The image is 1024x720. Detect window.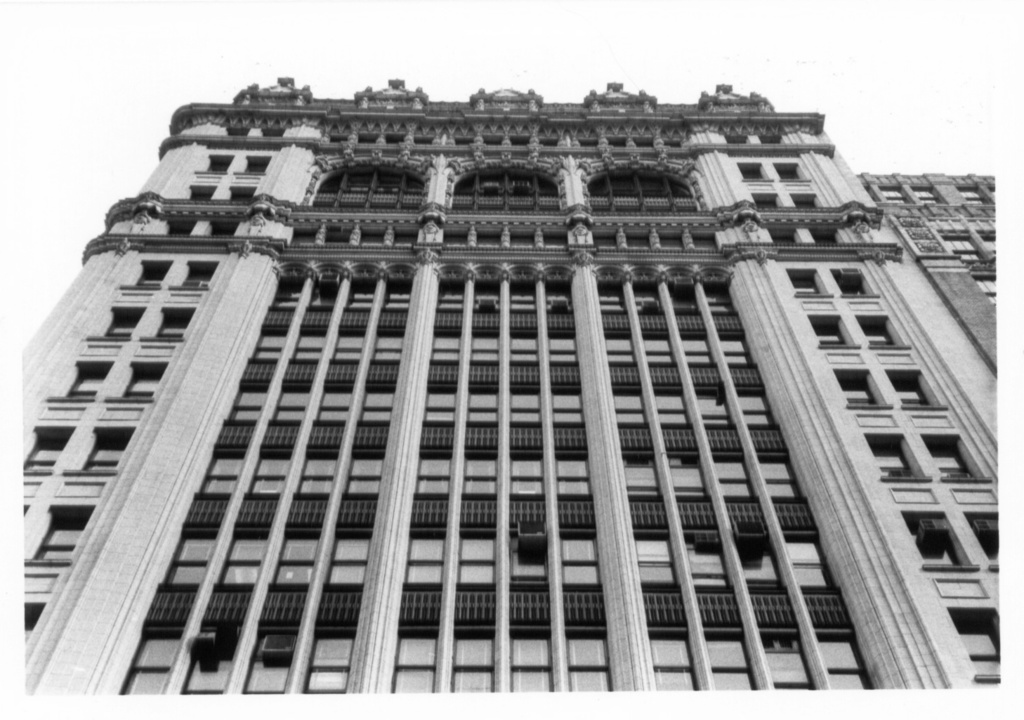
Detection: locate(125, 636, 180, 695).
